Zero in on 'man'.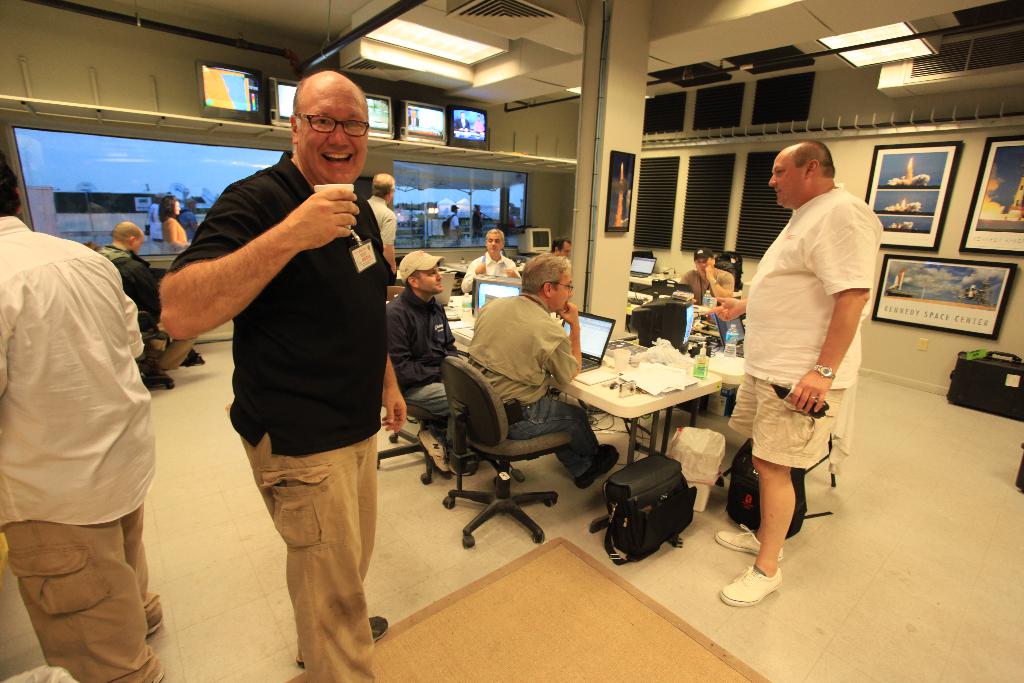
Zeroed in: detection(460, 224, 523, 295).
